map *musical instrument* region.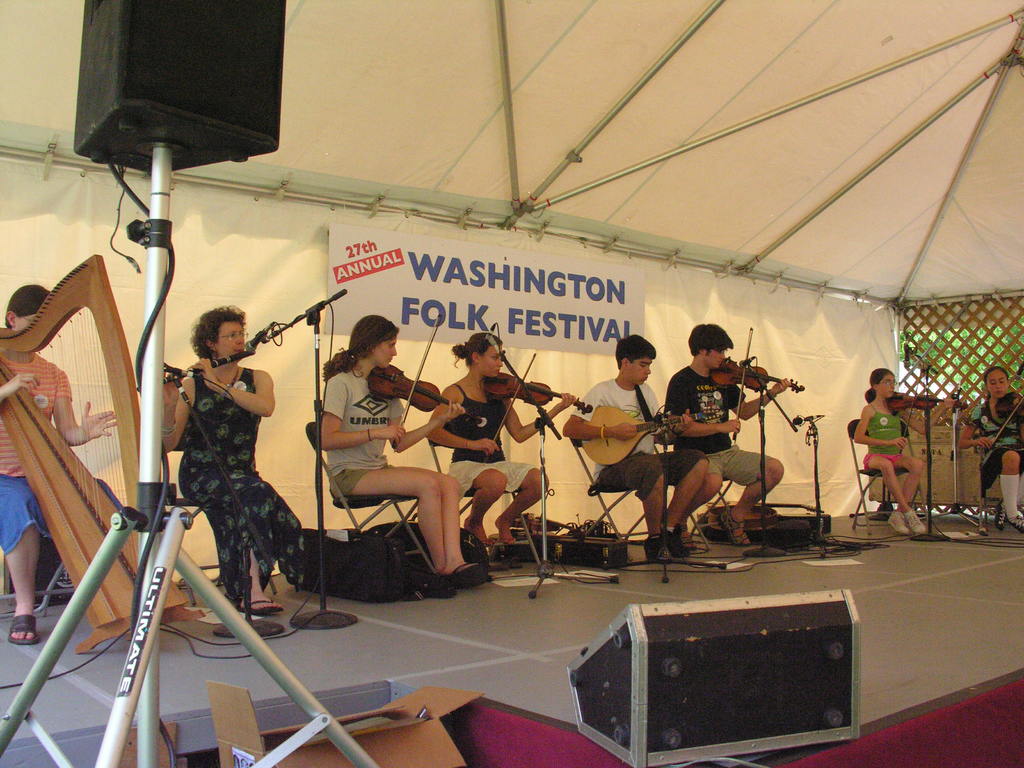
Mapped to {"x1": 979, "y1": 387, "x2": 1023, "y2": 466}.
